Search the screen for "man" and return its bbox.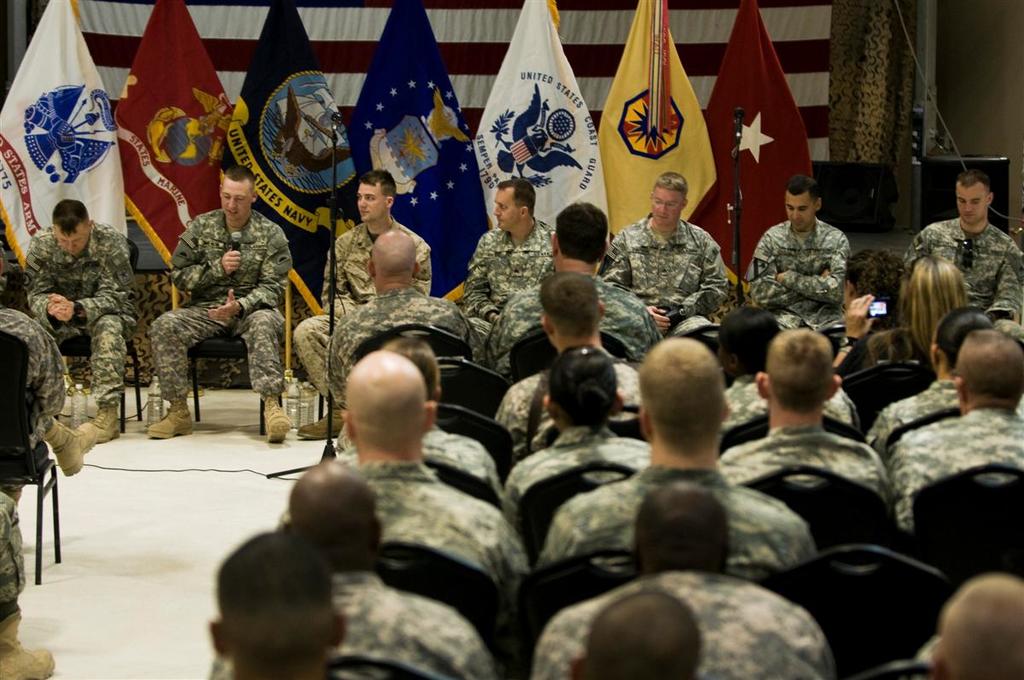
Found: [534, 328, 821, 561].
